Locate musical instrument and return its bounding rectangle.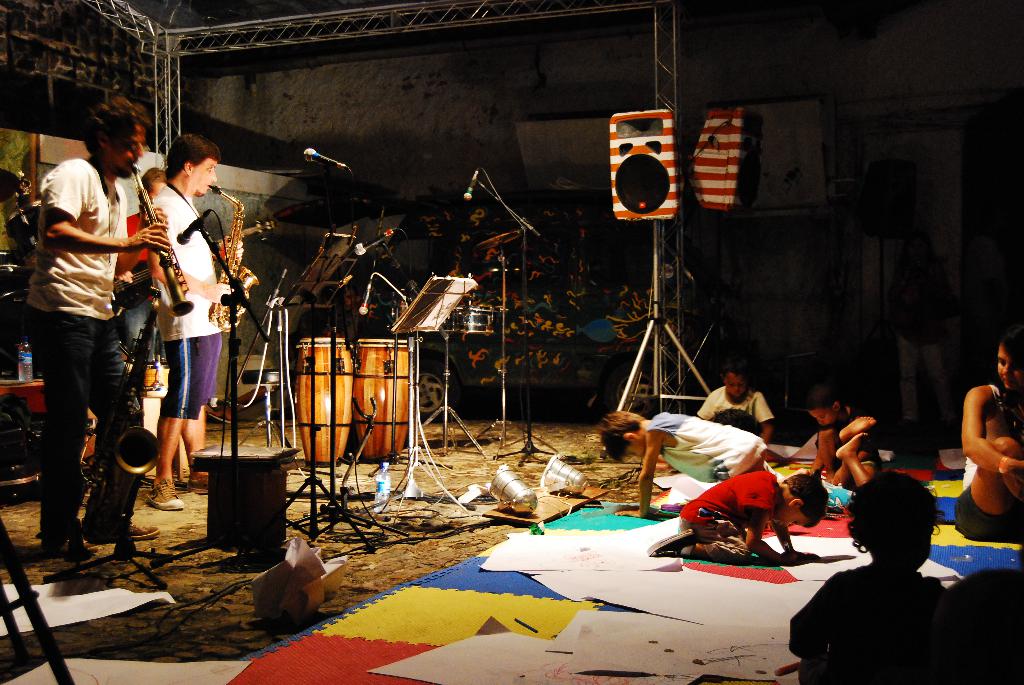
(129, 166, 184, 319).
